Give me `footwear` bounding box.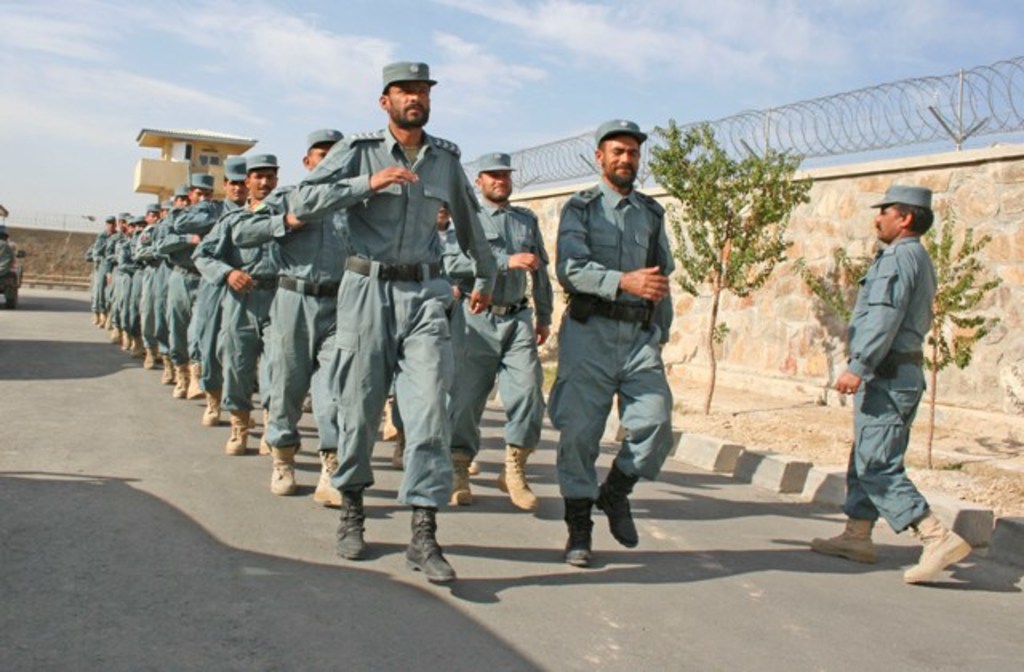
l=98, t=312, r=112, b=331.
